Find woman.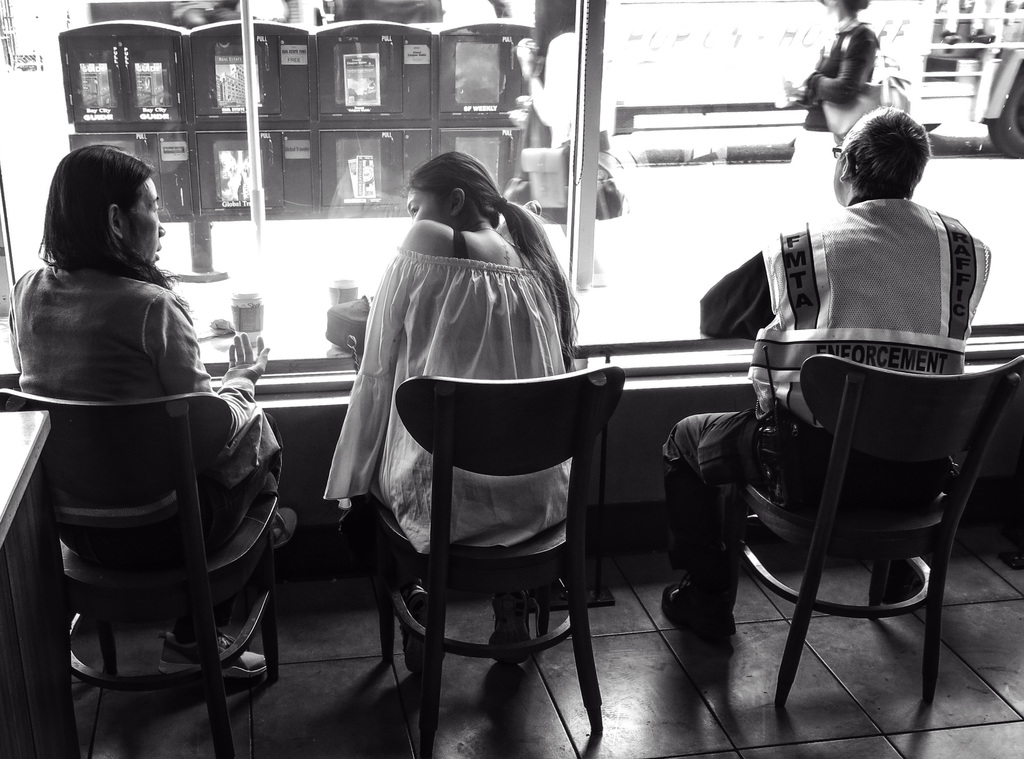
x1=10, y1=145, x2=283, y2=677.
